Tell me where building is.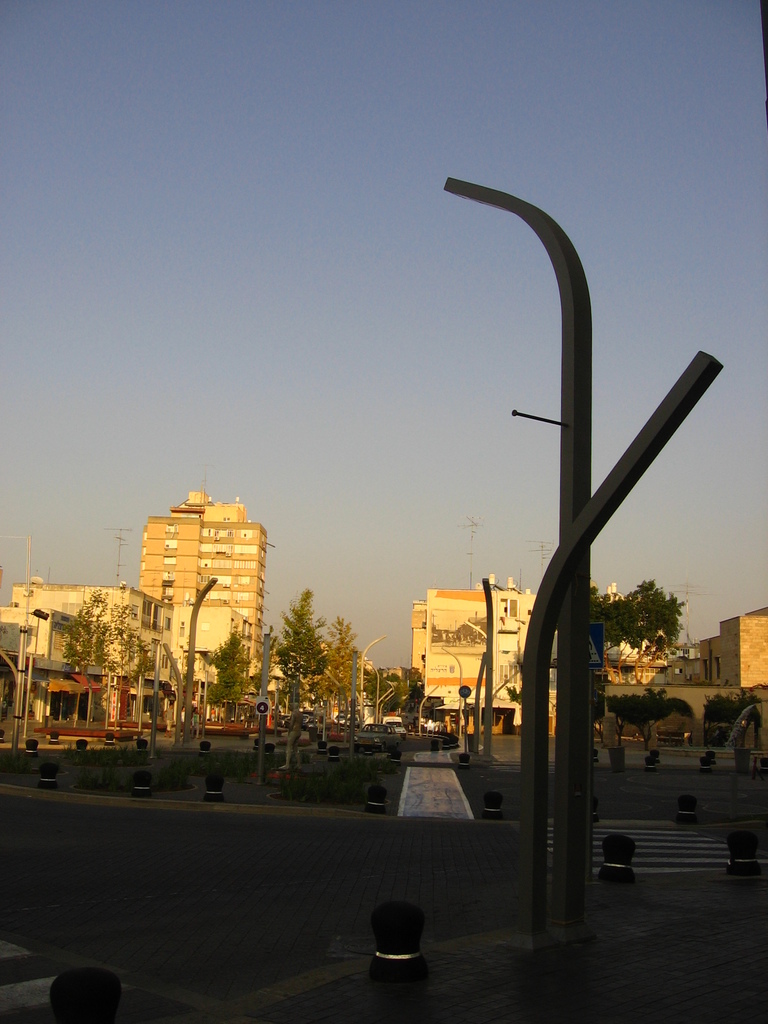
building is at [138,490,264,719].
